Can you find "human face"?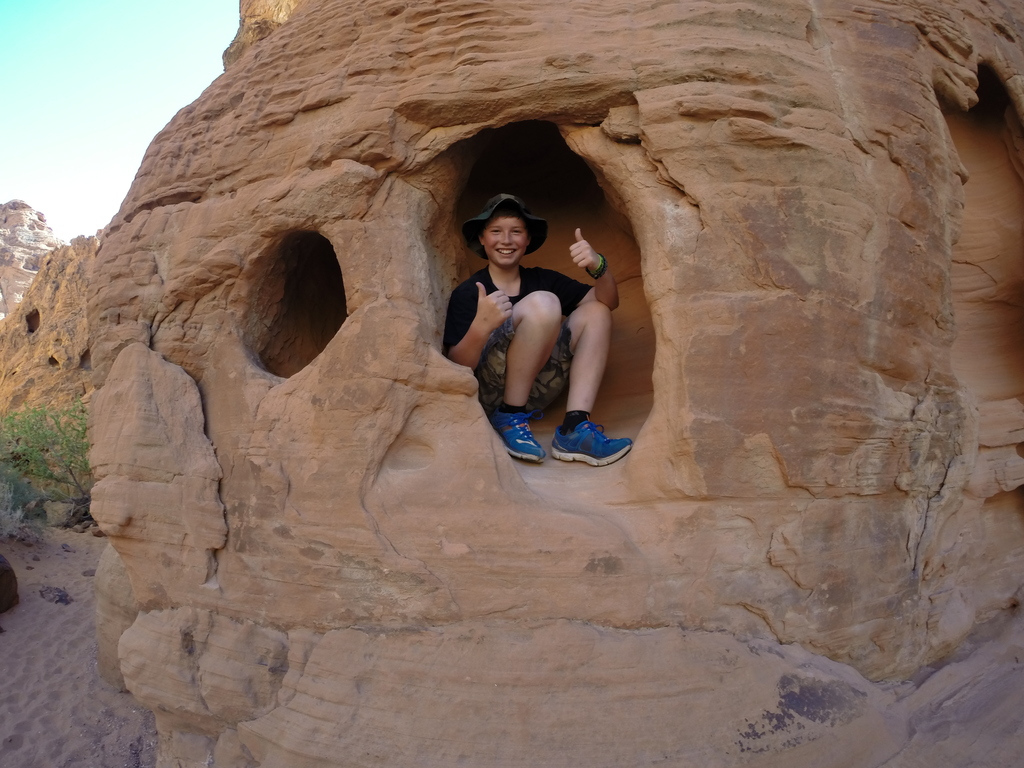
Yes, bounding box: bbox(486, 215, 527, 264).
